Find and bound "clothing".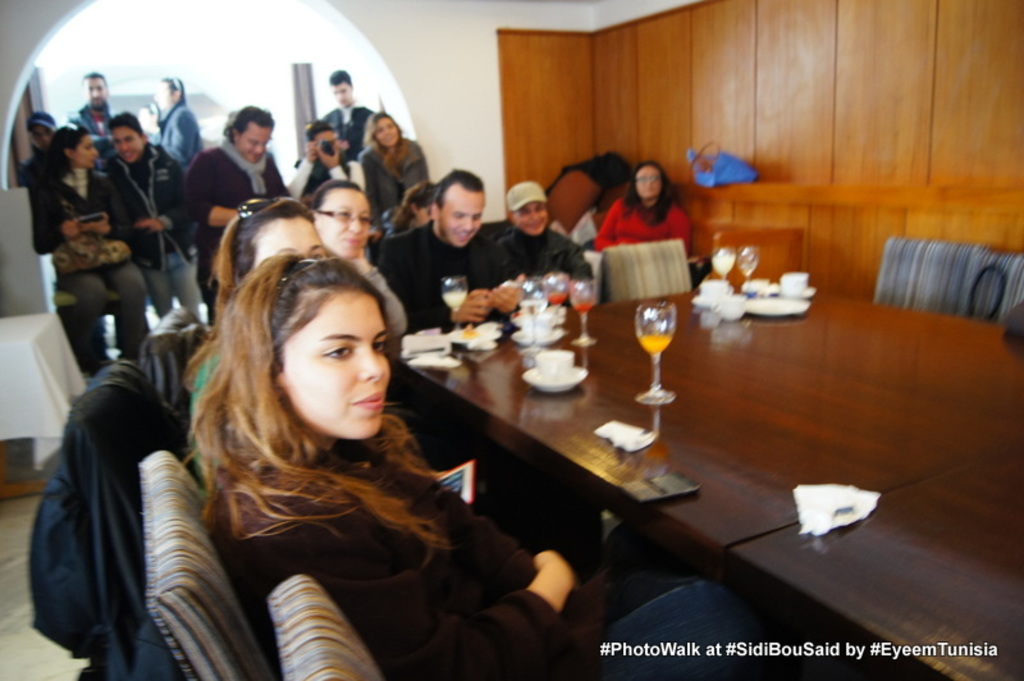
Bound: region(502, 230, 595, 305).
